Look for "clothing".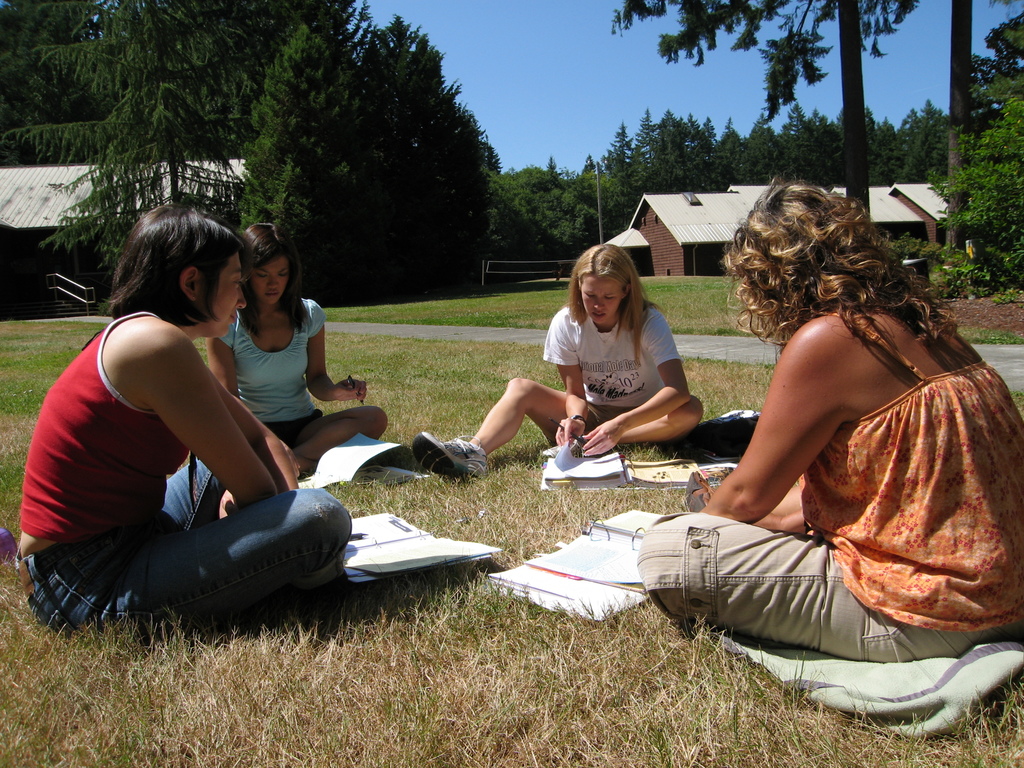
Found: bbox(11, 308, 353, 657).
